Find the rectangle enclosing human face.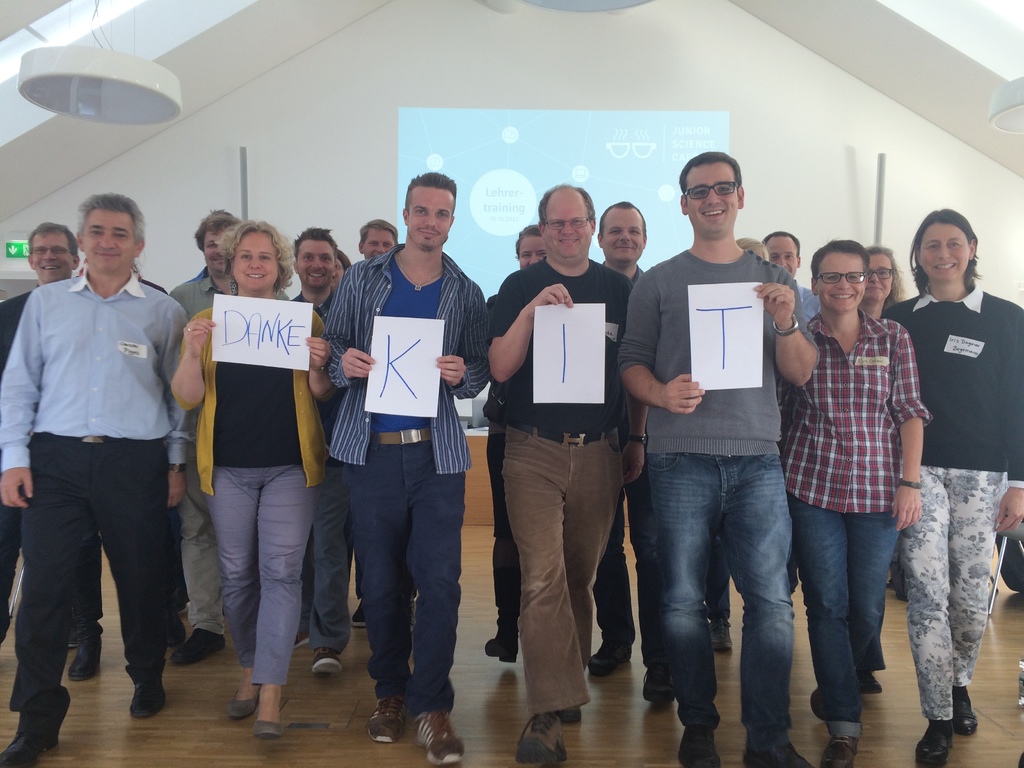
pyautogui.locateOnScreen(767, 234, 797, 273).
